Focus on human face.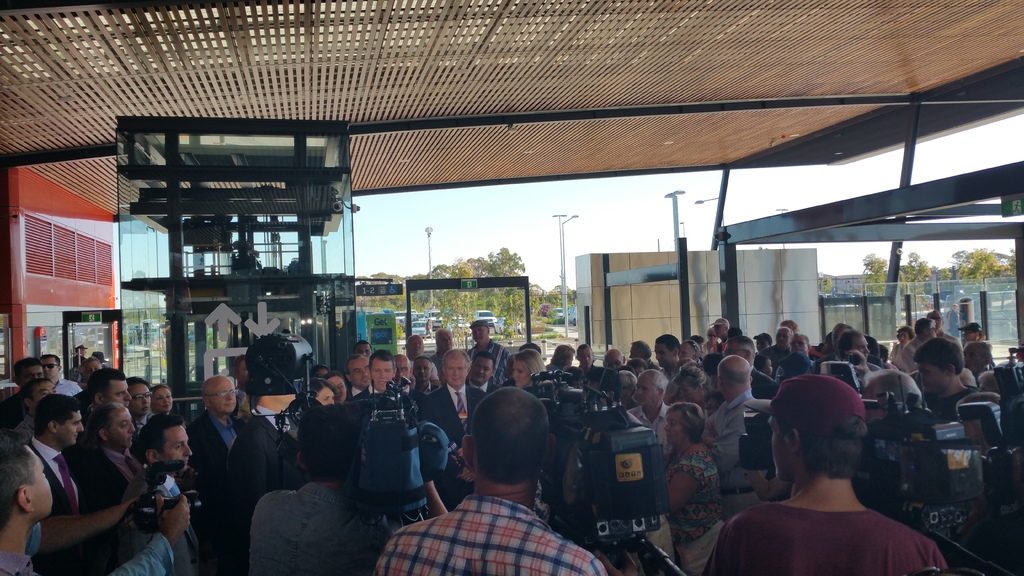
Focused at 653:344:669:367.
